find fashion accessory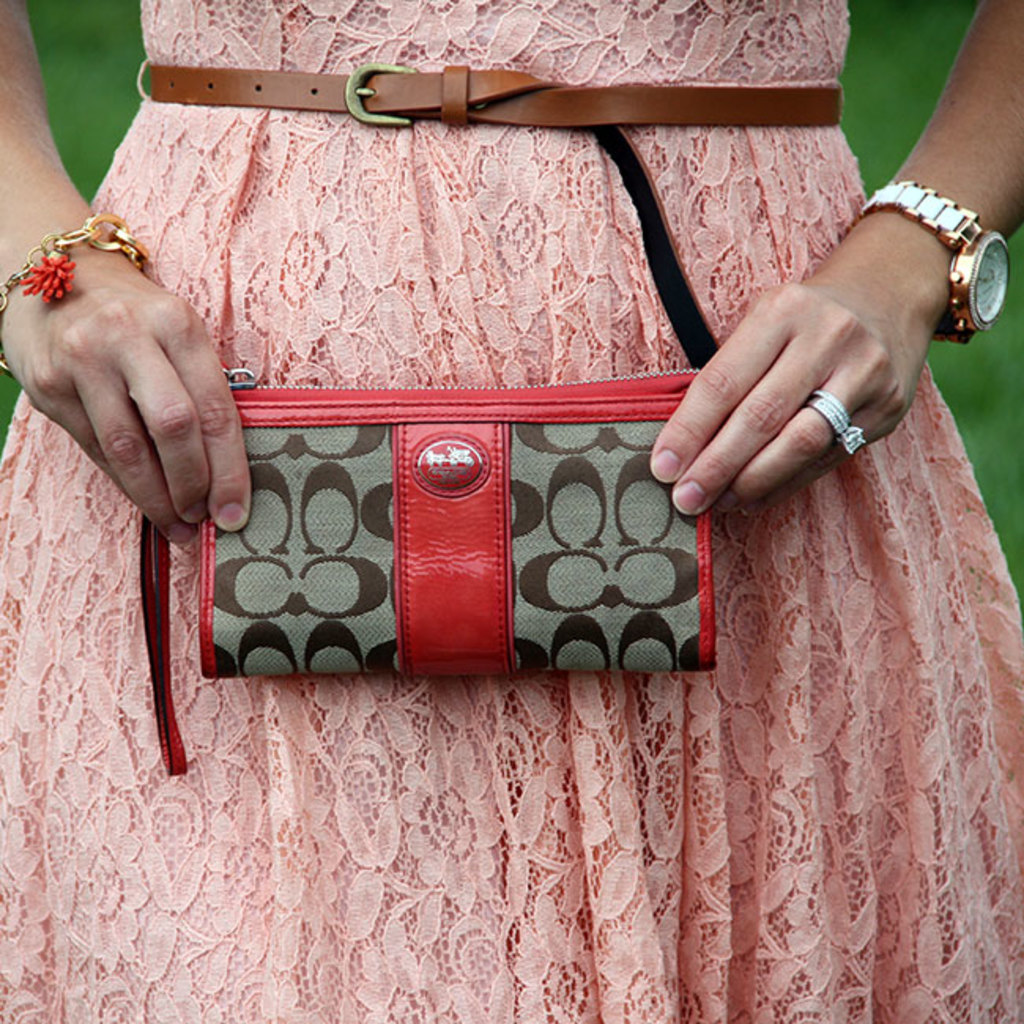
Rect(121, 391, 729, 781)
